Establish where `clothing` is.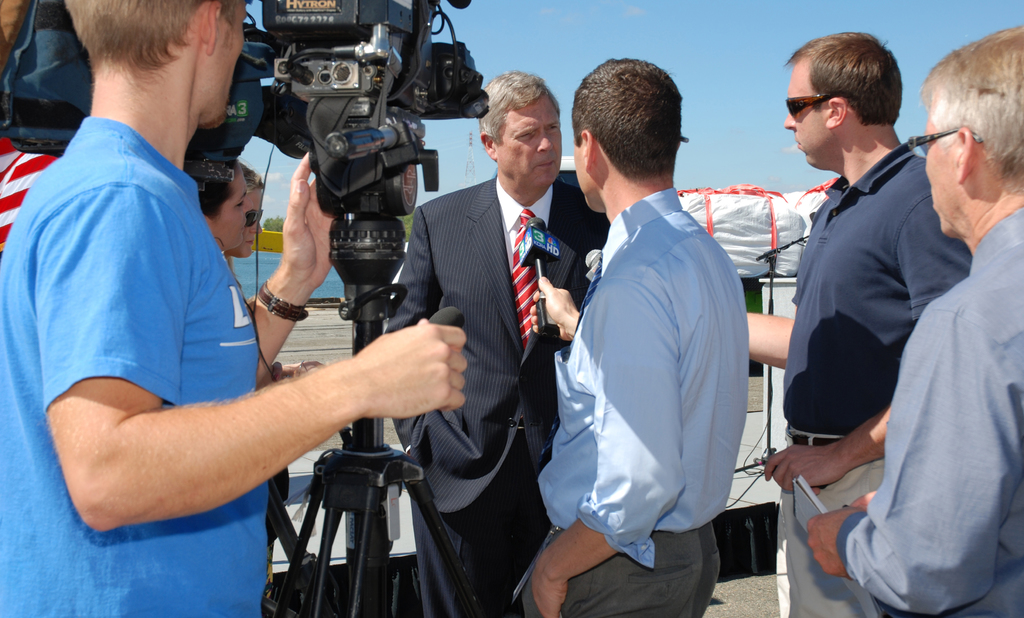
Established at region(383, 175, 611, 617).
